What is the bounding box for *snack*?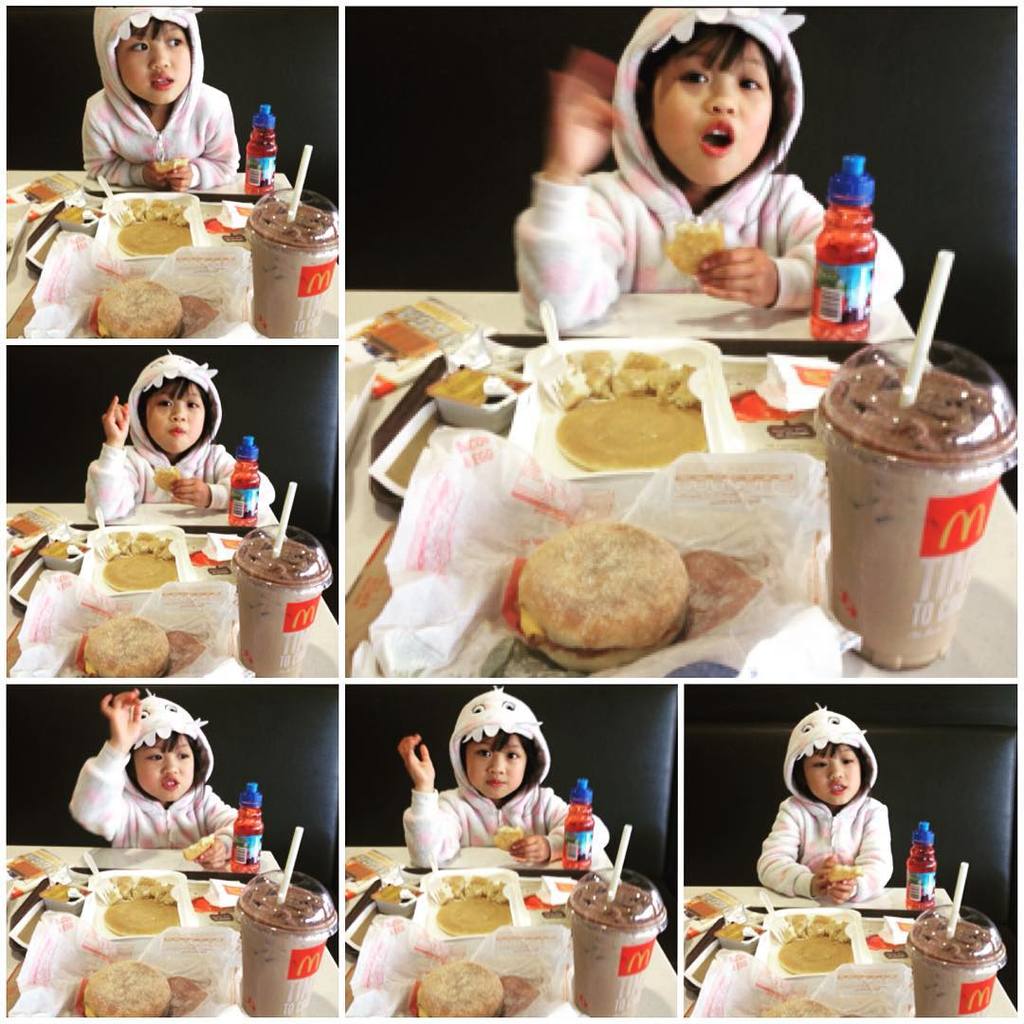
detection(88, 280, 182, 347).
